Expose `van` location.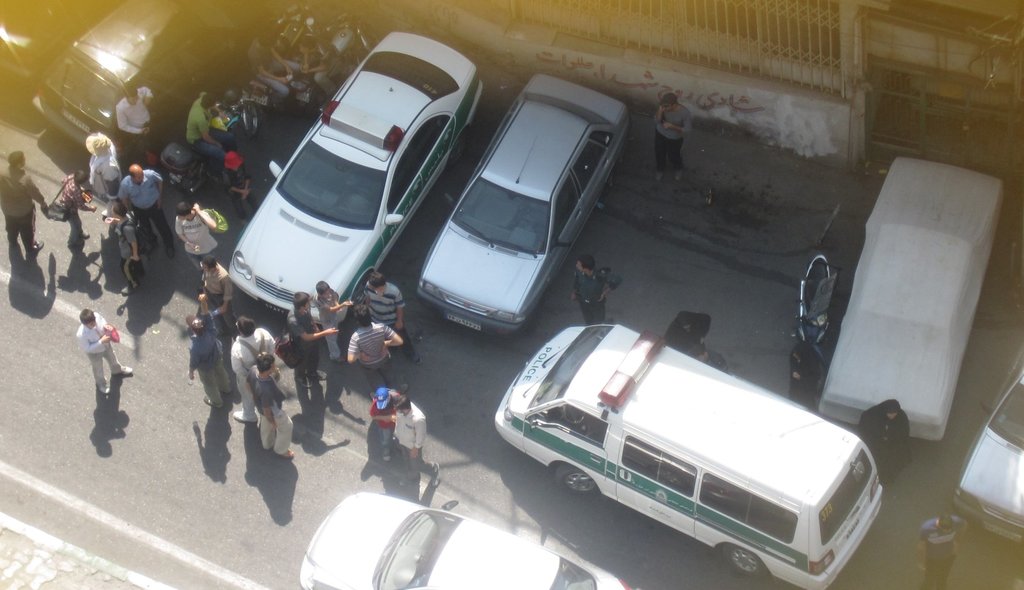
Exposed at 492/324/885/589.
